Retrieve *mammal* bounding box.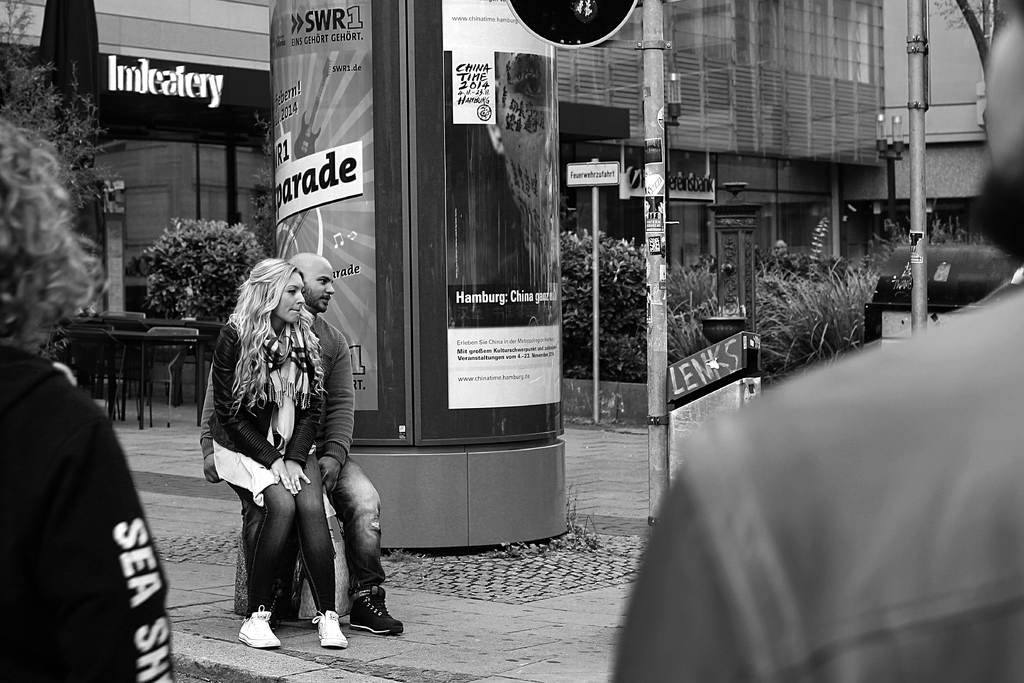
Bounding box: [x1=769, y1=239, x2=794, y2=263].
